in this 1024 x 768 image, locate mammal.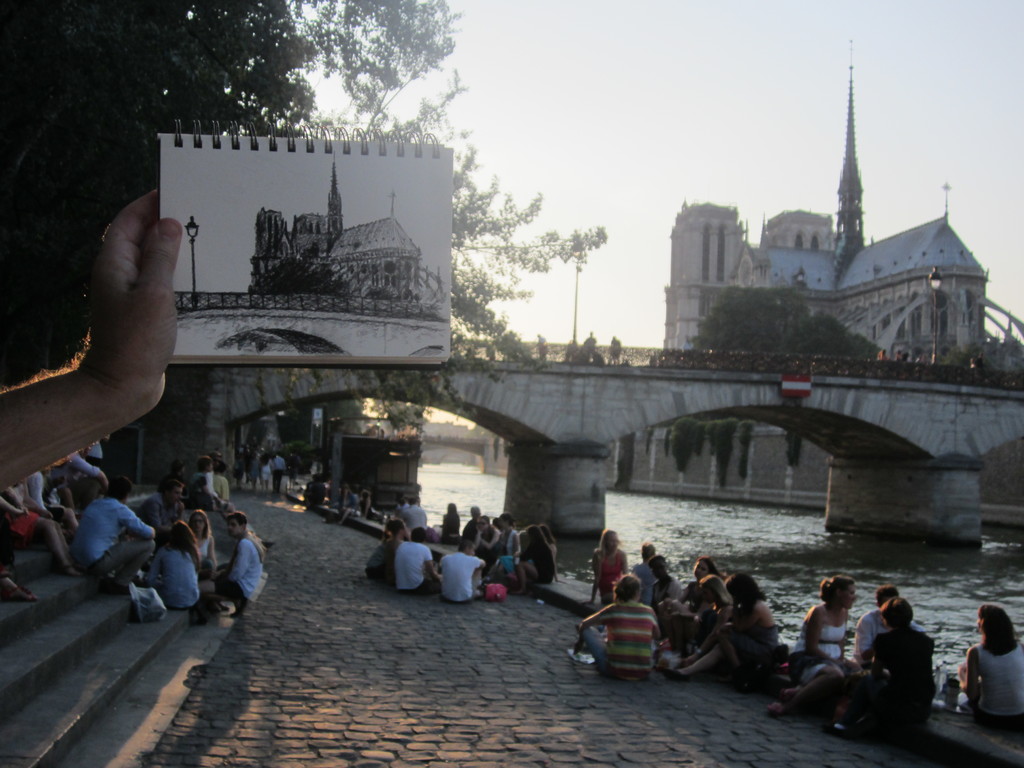
Bounding box: rect(239, 445, 285, 488).
